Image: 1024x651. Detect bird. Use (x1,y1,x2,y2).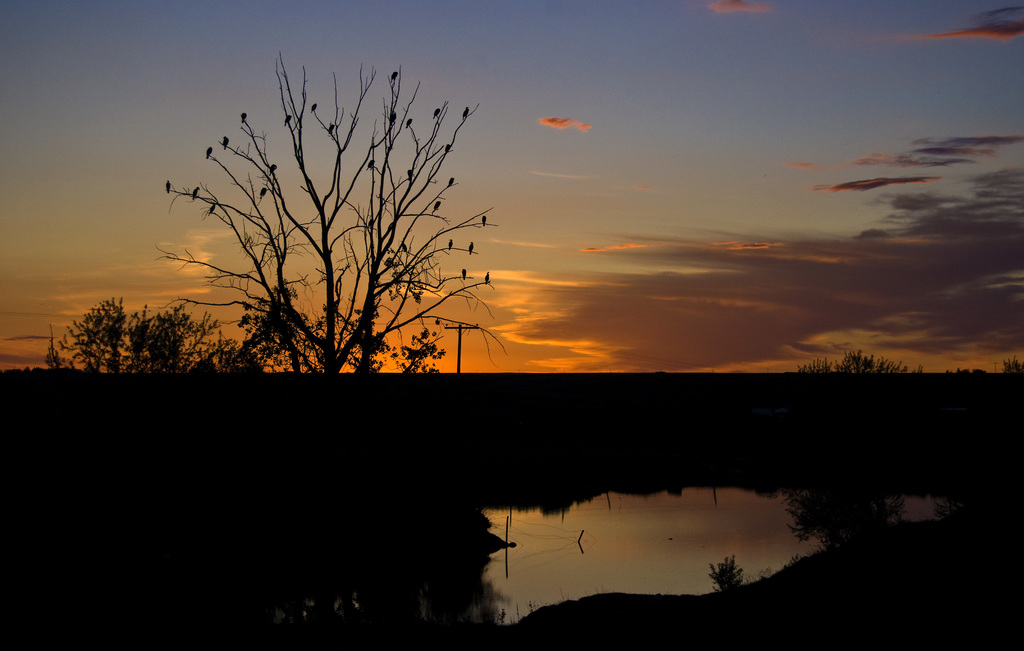
(366,156,376,172).
